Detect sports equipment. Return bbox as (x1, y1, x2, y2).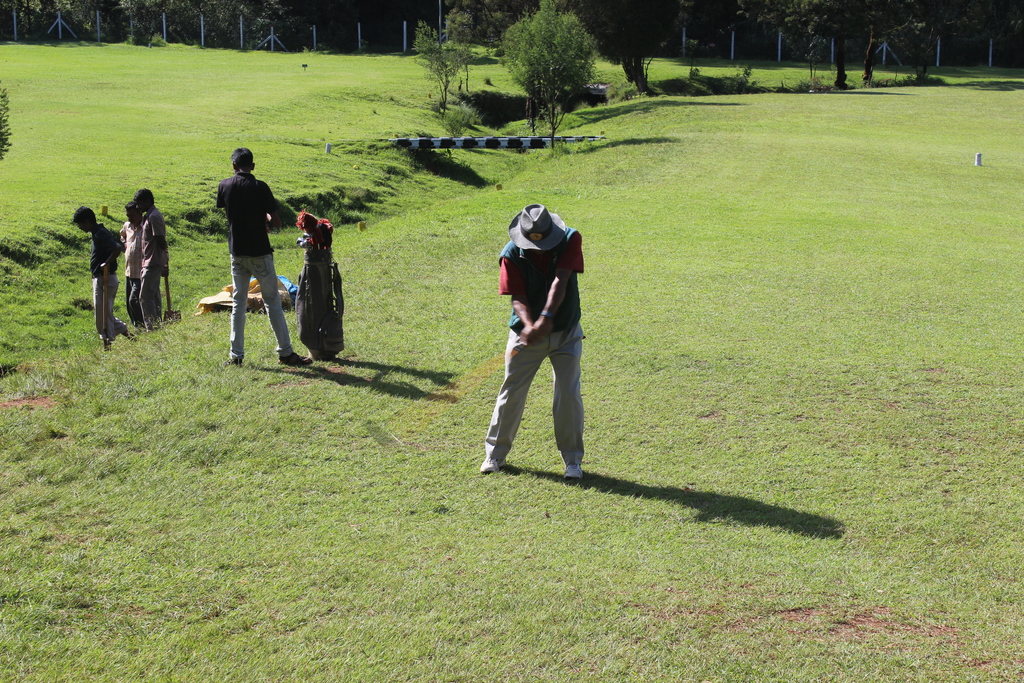
(480, 458, 506, 477).
